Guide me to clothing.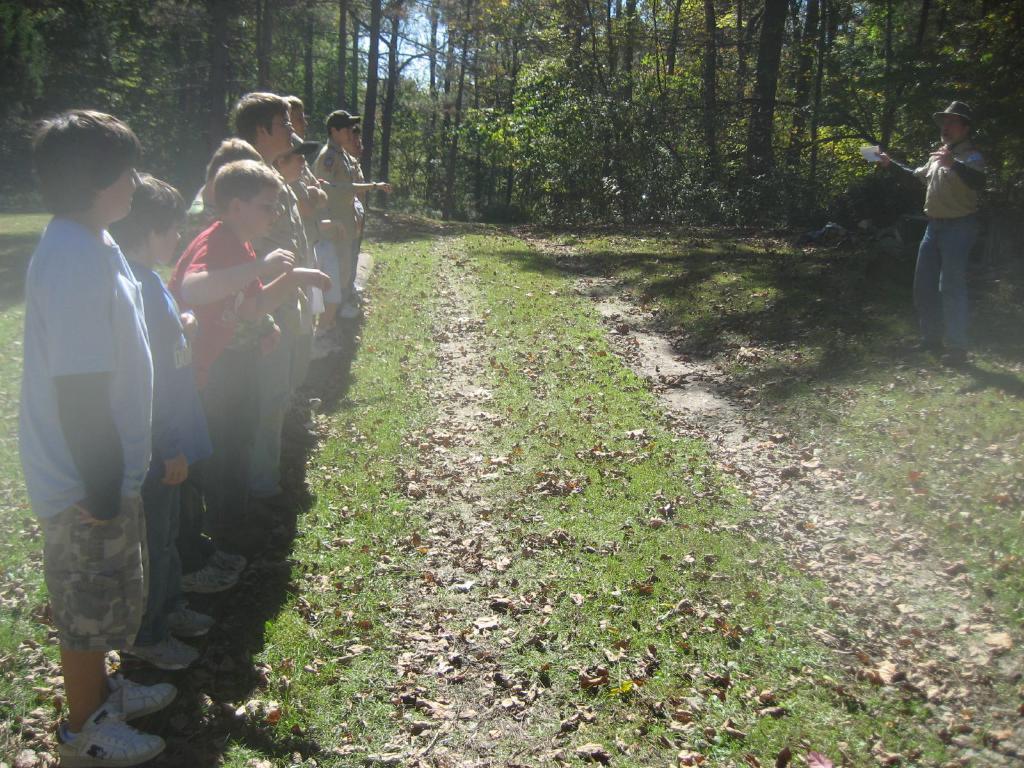
Guidance: 908,135,986,352.
